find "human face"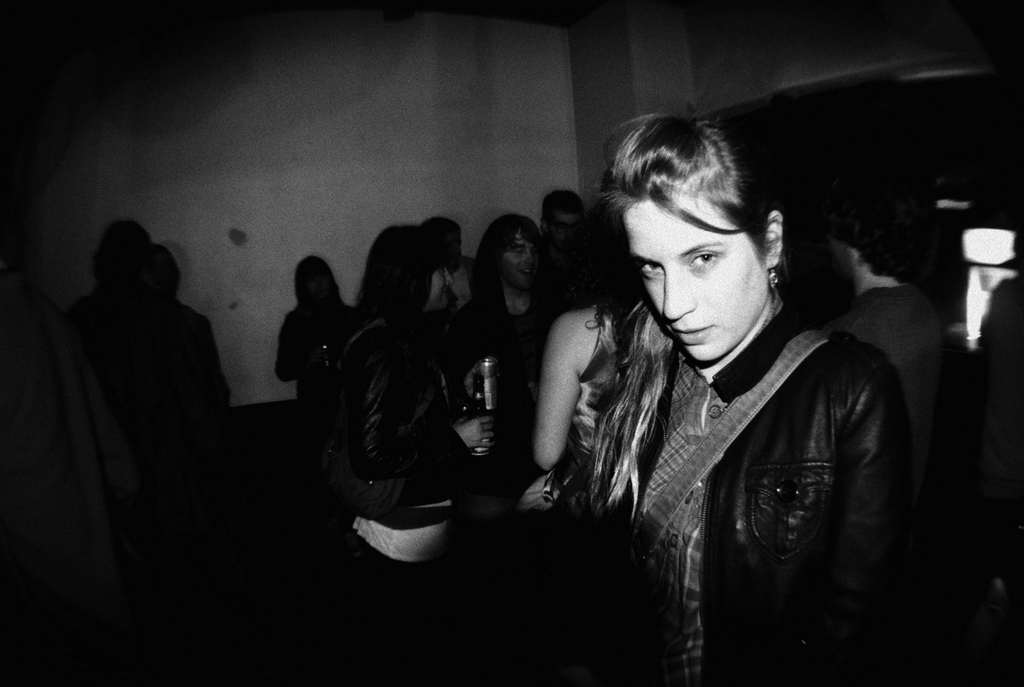
pyautogui.locateOnScreen(554, 216, 586, 244)
